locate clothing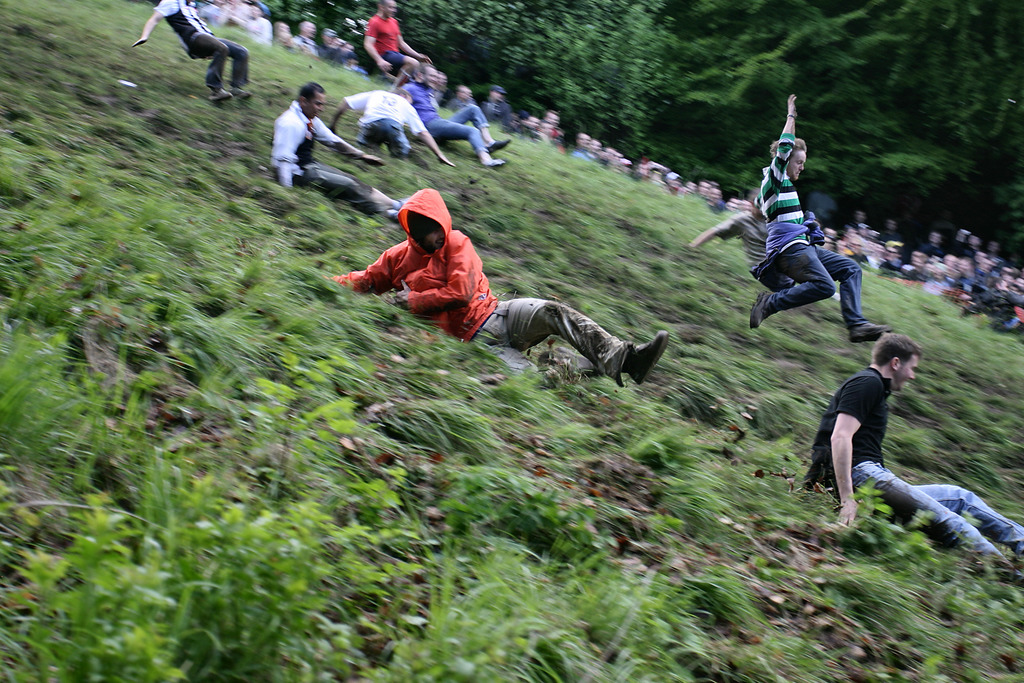
box=[367, 13, 408, 73]
